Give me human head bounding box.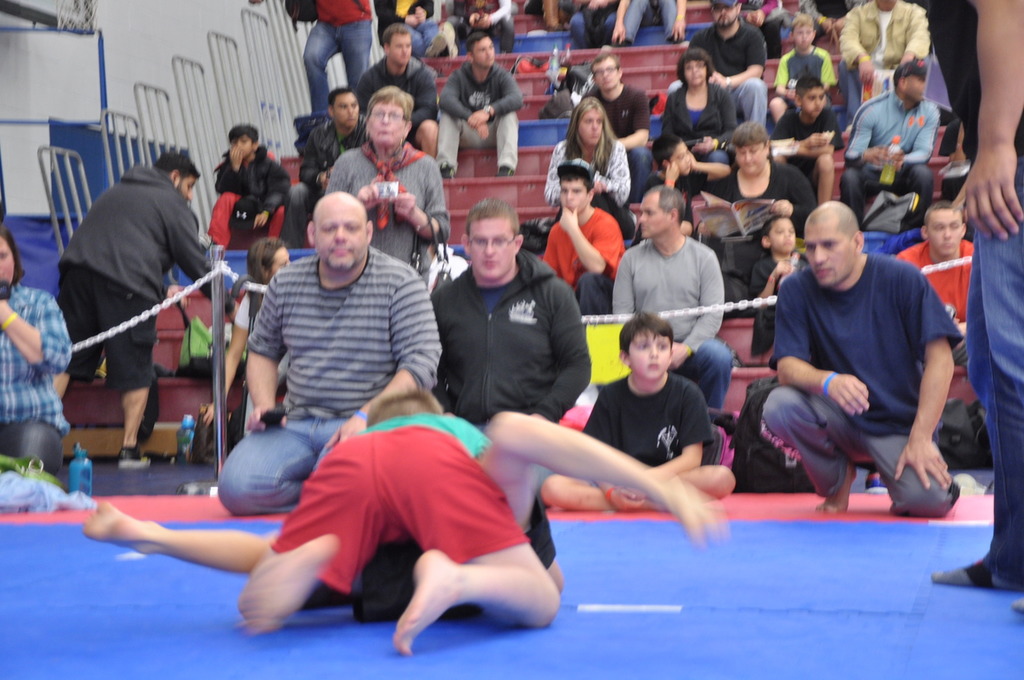
(365,85,410,145).
